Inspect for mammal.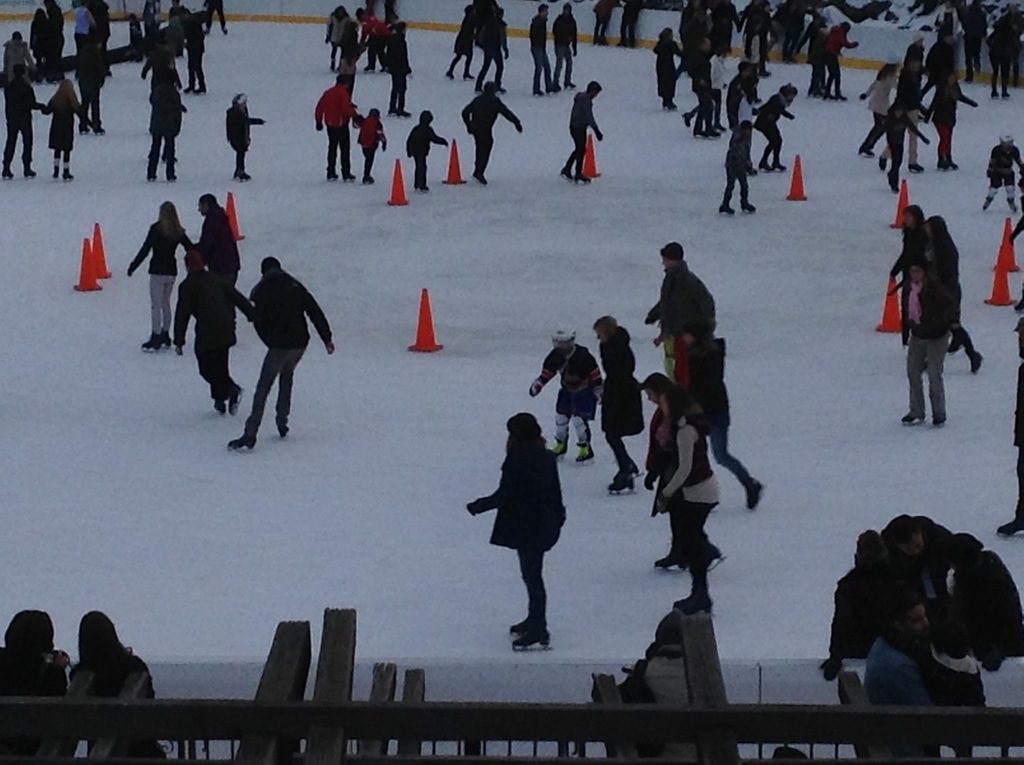
Inspection: bbox(0, 31, 35, 77).
